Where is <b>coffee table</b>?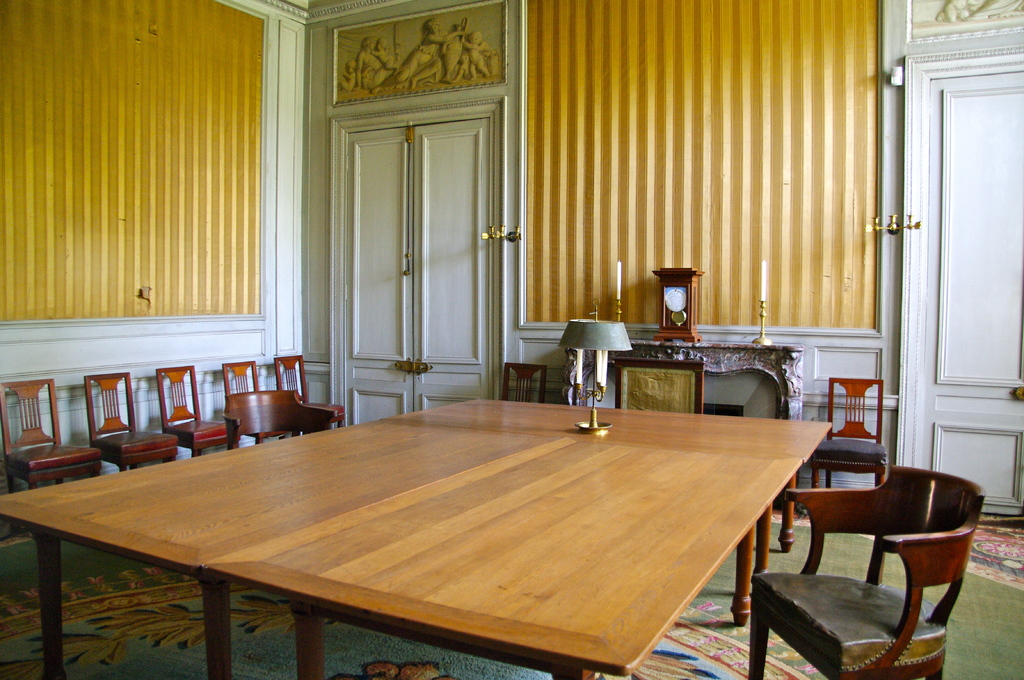
[x1=0, y1=395, x2=832, y2=679].
